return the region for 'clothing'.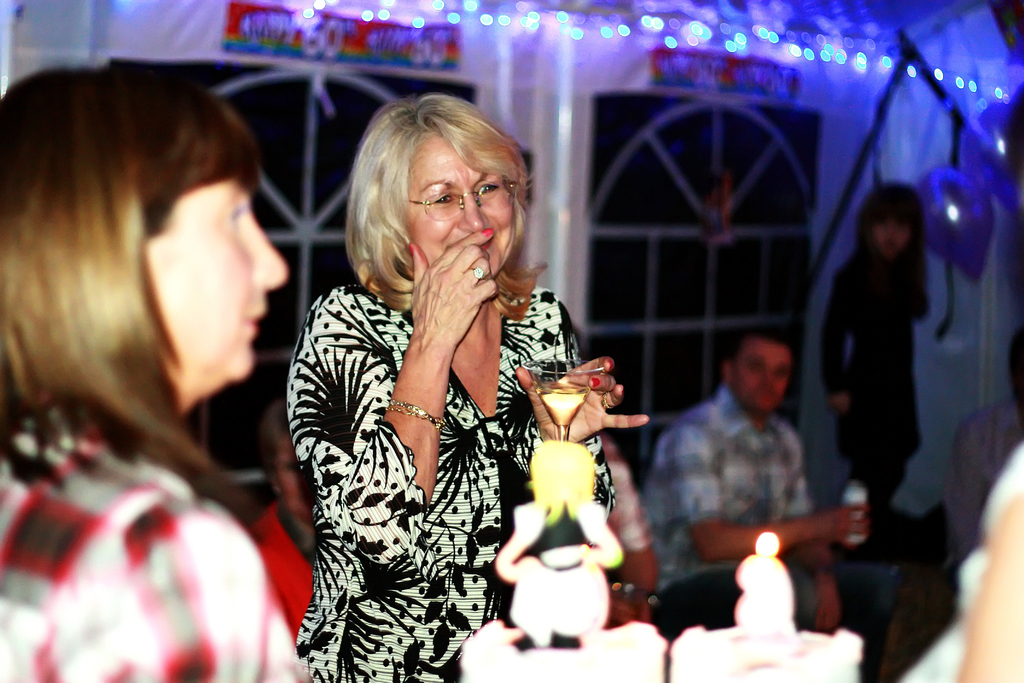
pyautogui.locateOnScreen(904, 437, 1023, 682).
